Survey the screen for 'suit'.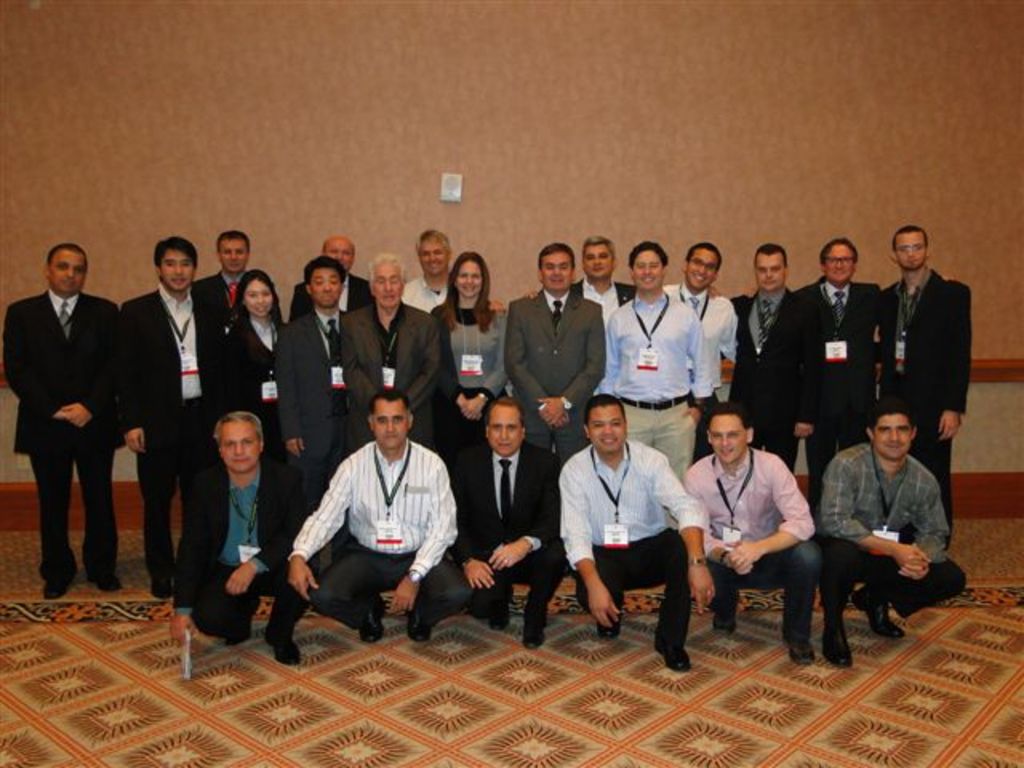
Survey found: [174, 462, 310, 638].
